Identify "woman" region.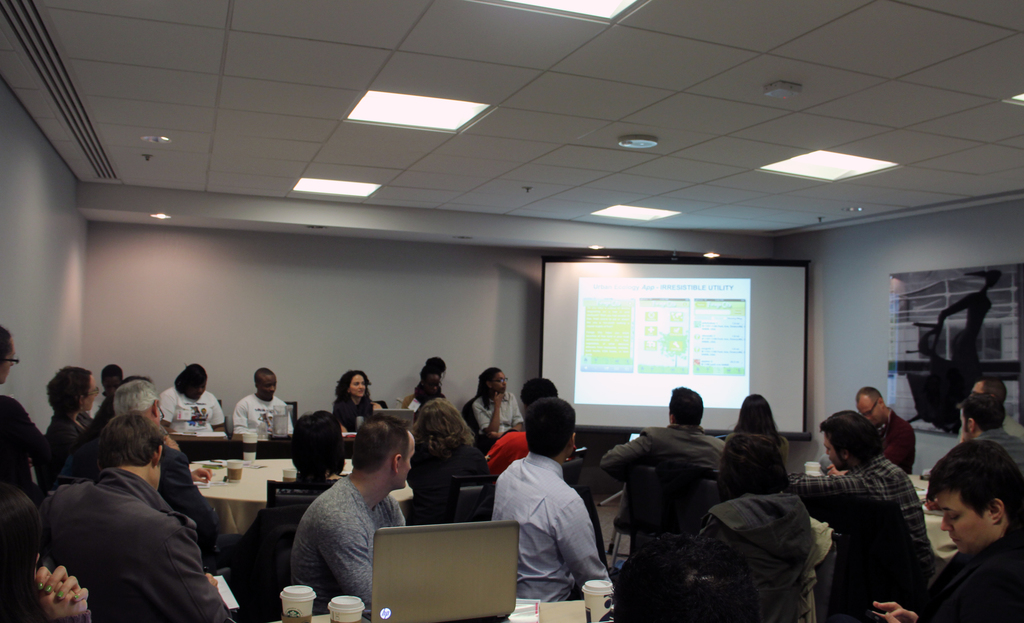
Region: [x1=0, y1=327, x2=33, y2=494].
